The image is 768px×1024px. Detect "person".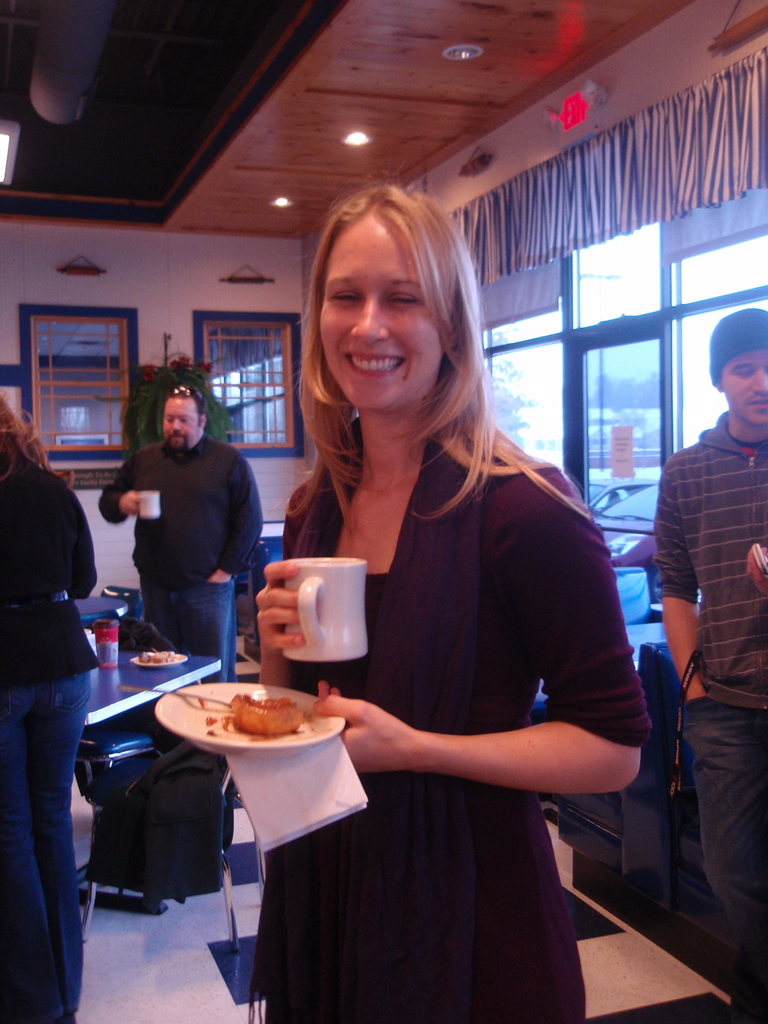
Detection: 249:181:646:1023.
